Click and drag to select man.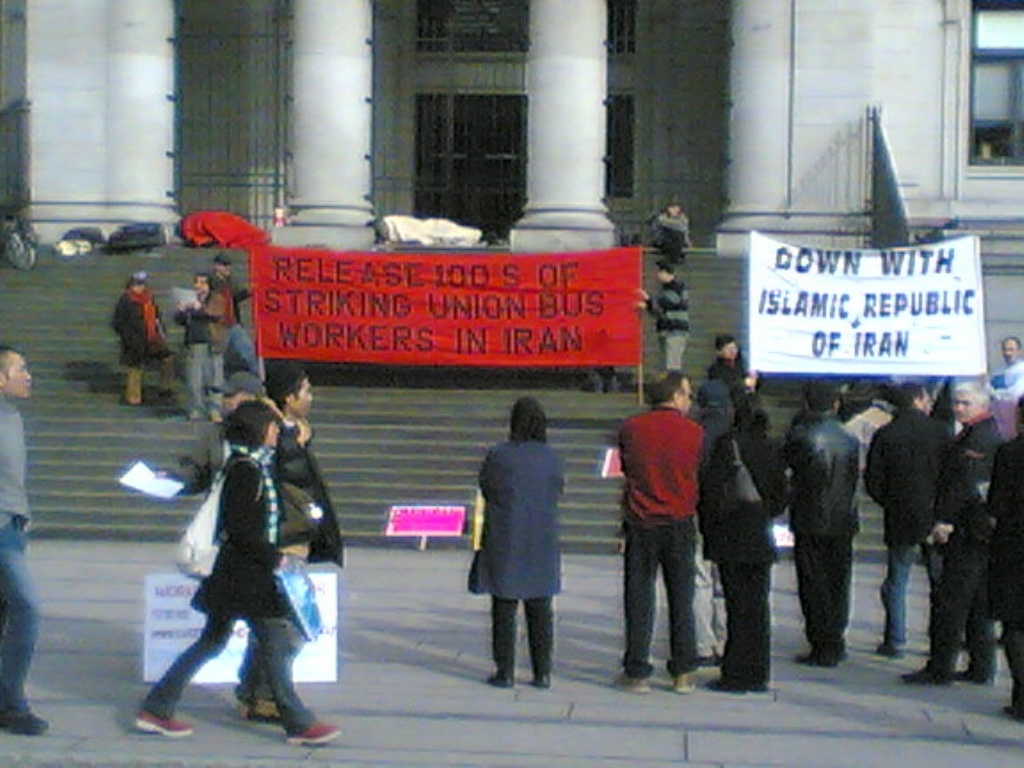
Selection: detection(0, 354, 48, 752).
